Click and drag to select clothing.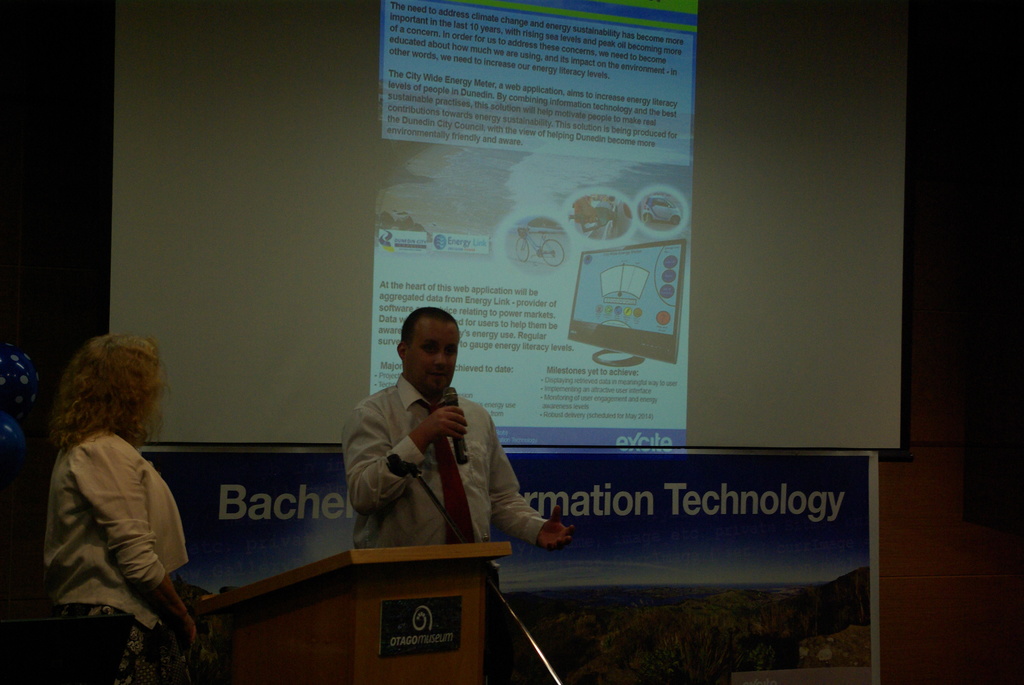
Selection: left=42, top=420, right=188, bottom=684.
